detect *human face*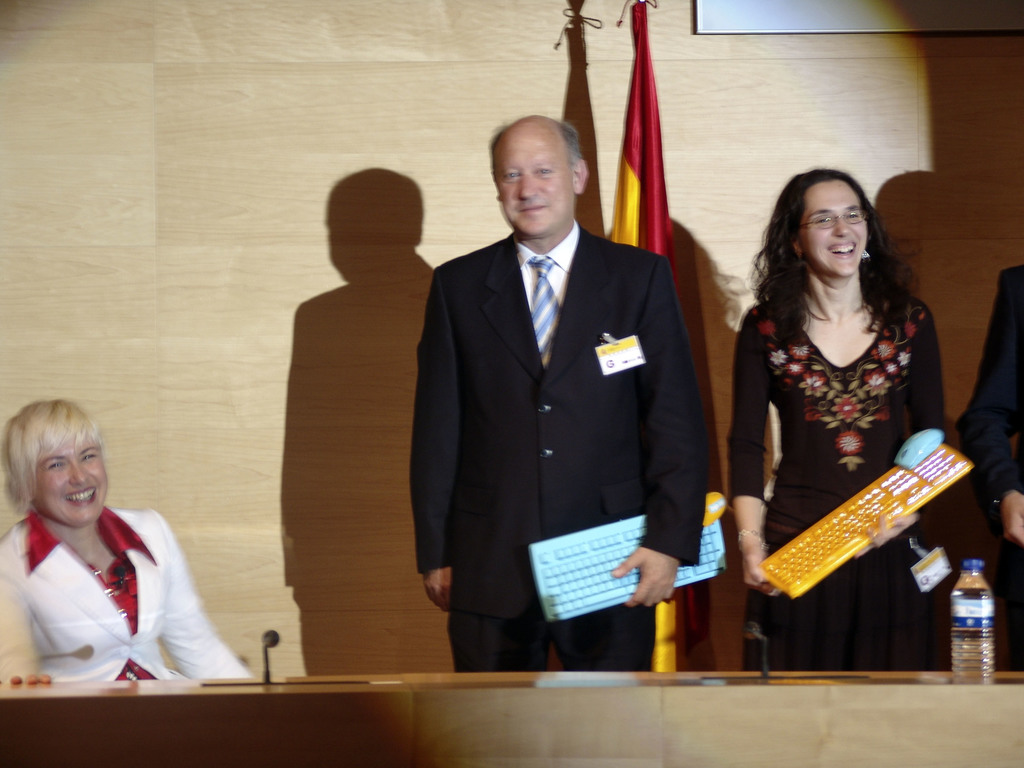
[x1=36, y1=428, x2=108, y2=520]
